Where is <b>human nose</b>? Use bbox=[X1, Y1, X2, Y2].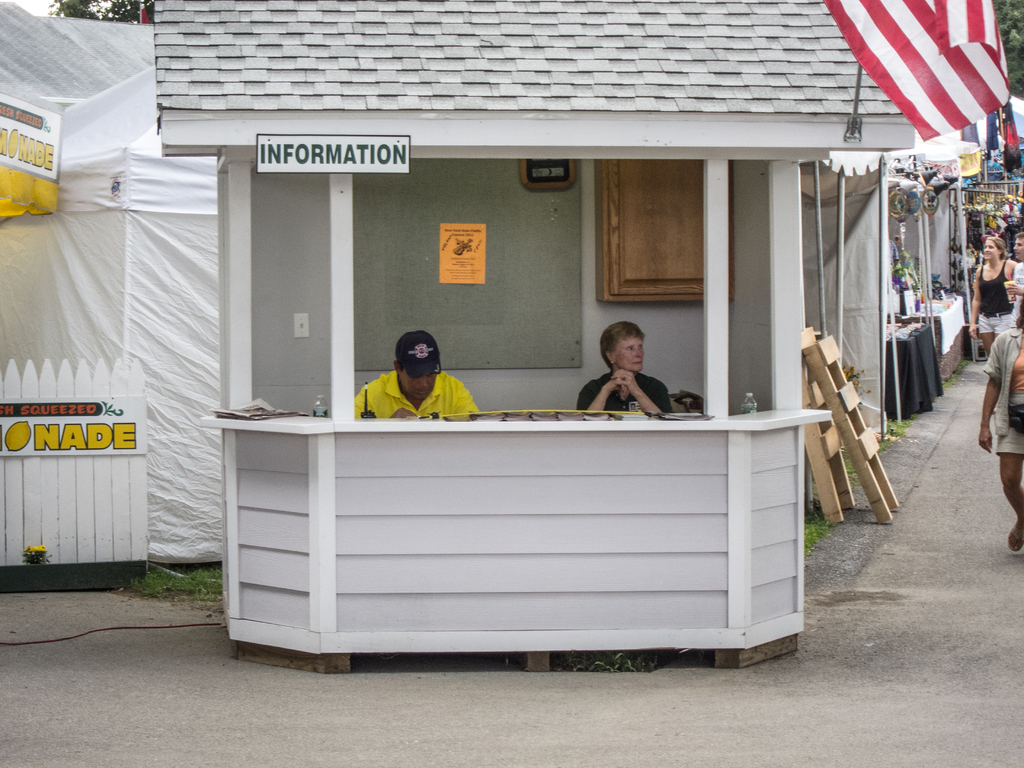
bbox=[984, 246, 989, 252].
